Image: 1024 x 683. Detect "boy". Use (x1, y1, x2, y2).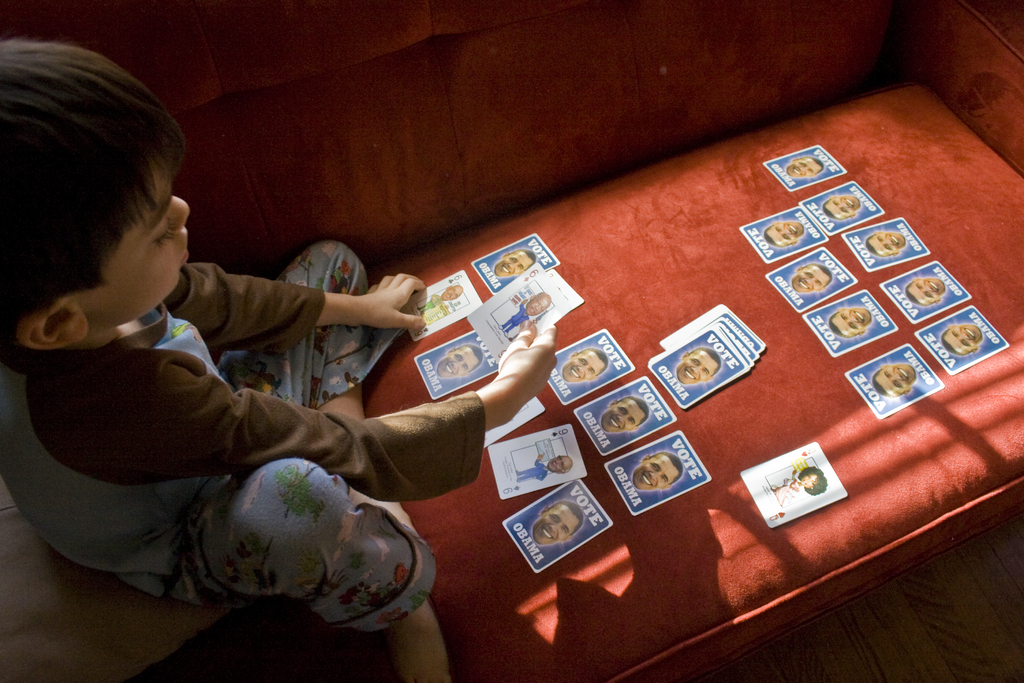
(601, 396, 646, 433).
